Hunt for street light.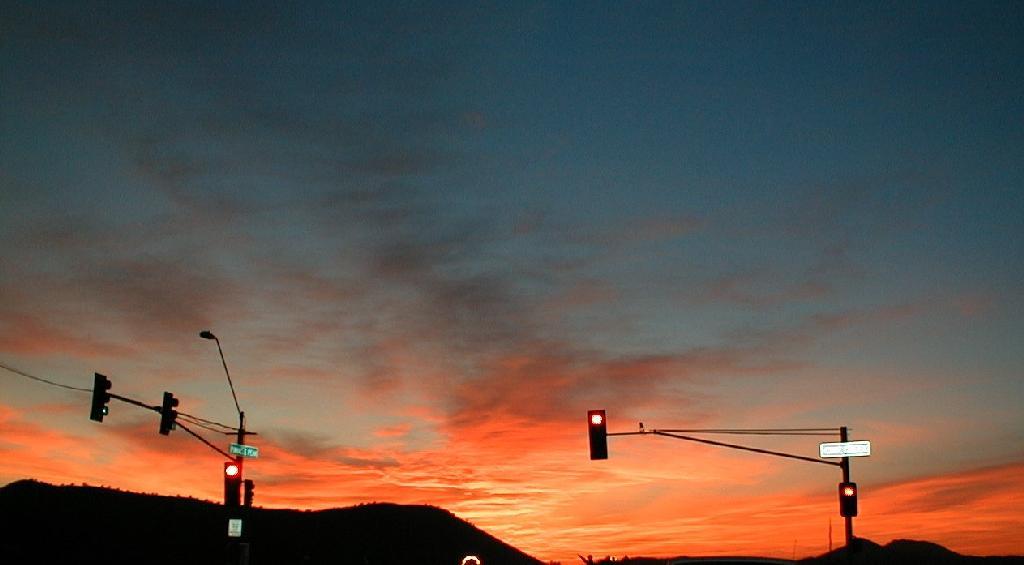
Hunted down at pyautogui.locateOnScreen(148, 312, 253, 542).
